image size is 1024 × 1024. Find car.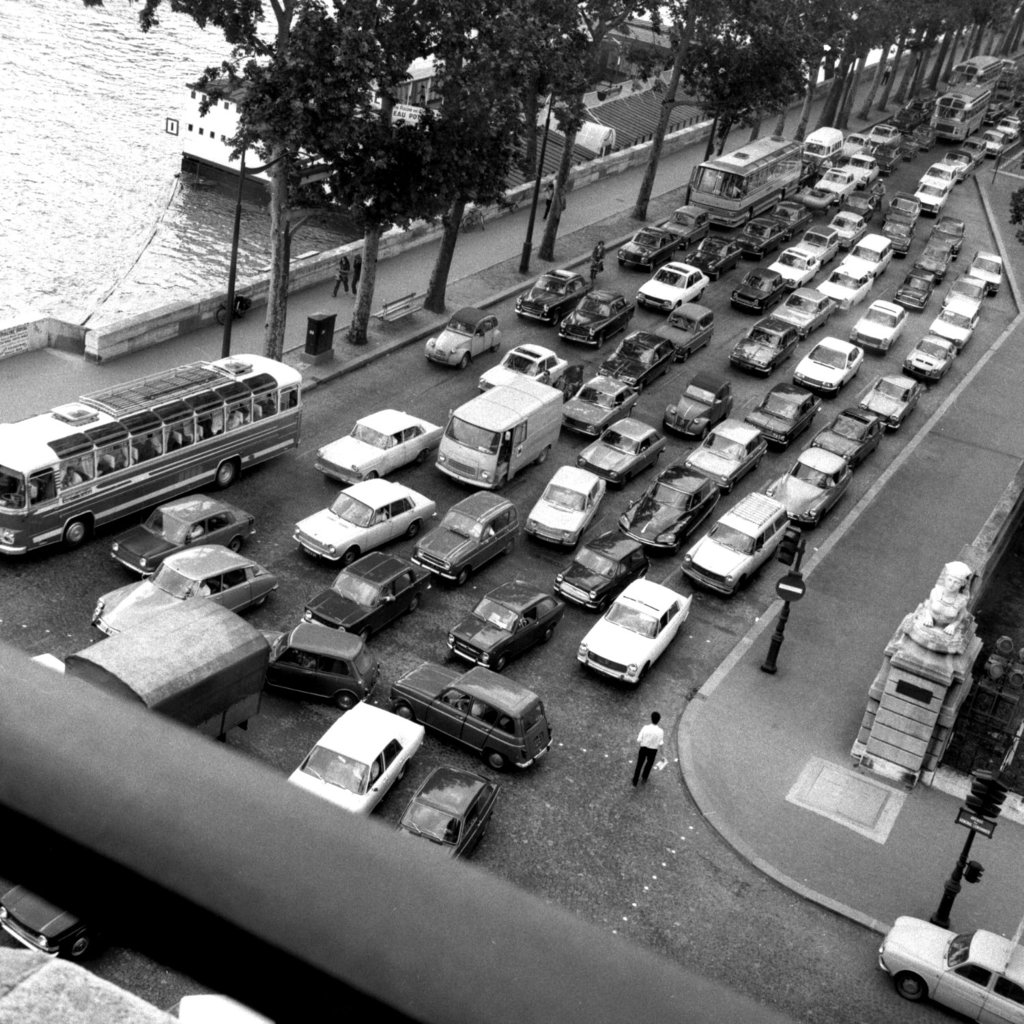
x1=742, y1=219, x2=776, y2=256.
